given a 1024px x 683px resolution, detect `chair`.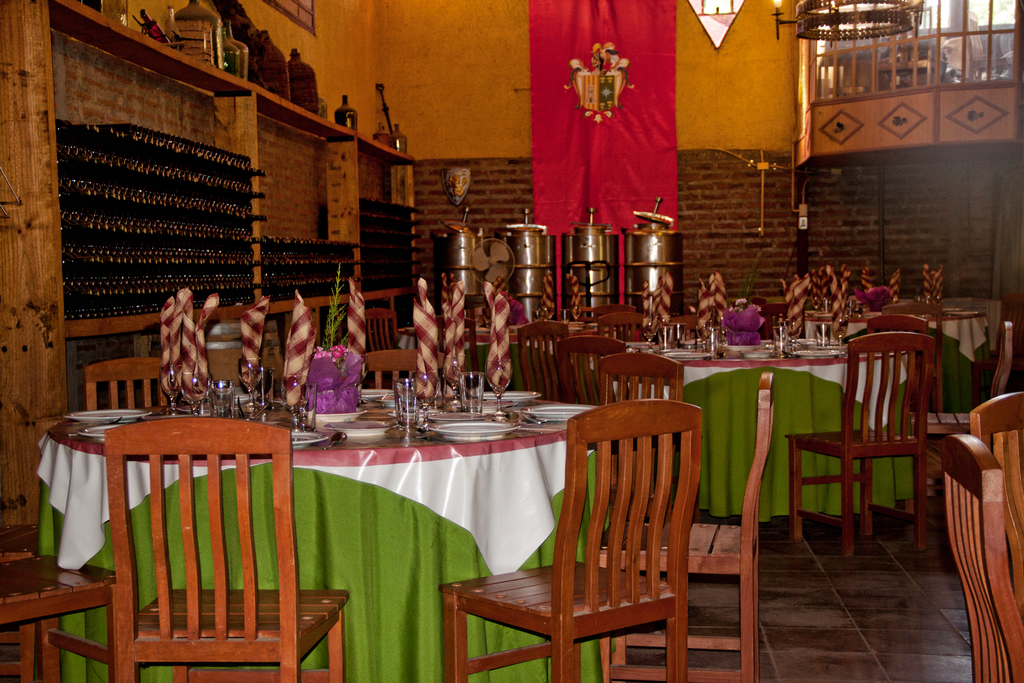
{"left": 904, "top": 320, "right": 1016, "bottom": 514}.
